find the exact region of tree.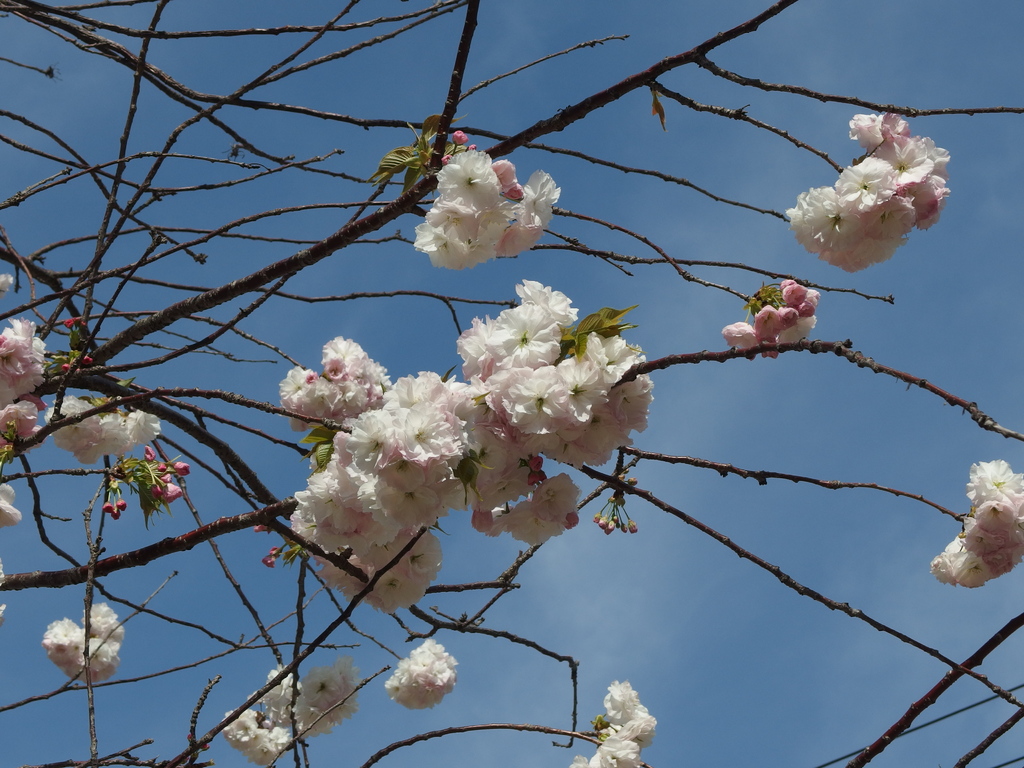
Exact region: <bbox>0, 0, 1023, 767</bbox>.
